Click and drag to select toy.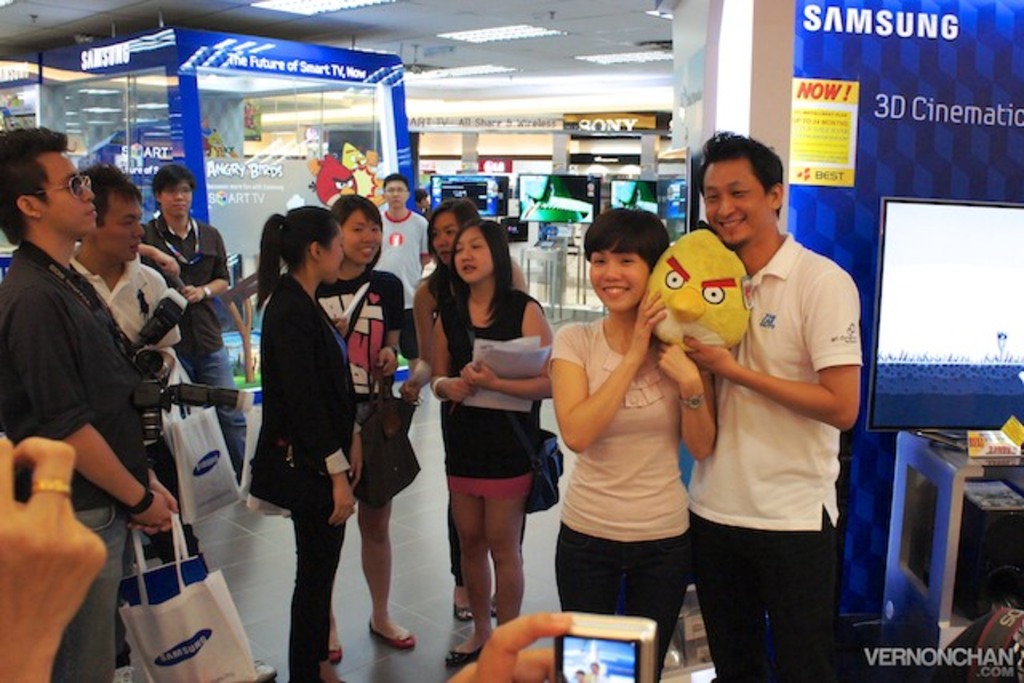
Selection: [342,142,371,170].
